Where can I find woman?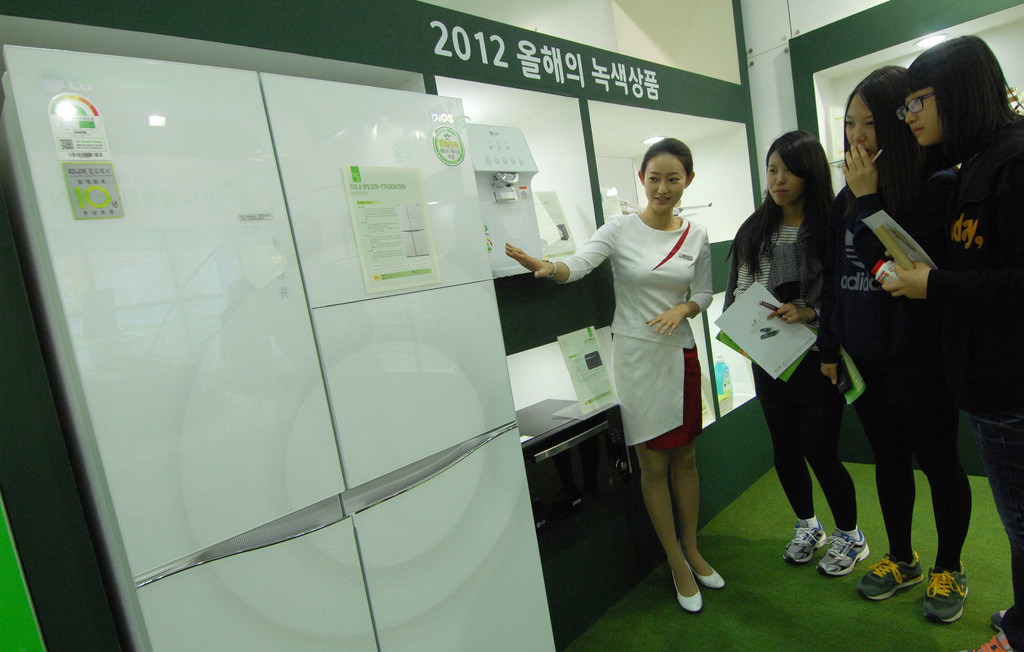
You can find it at (827, 70, 973, 627).
